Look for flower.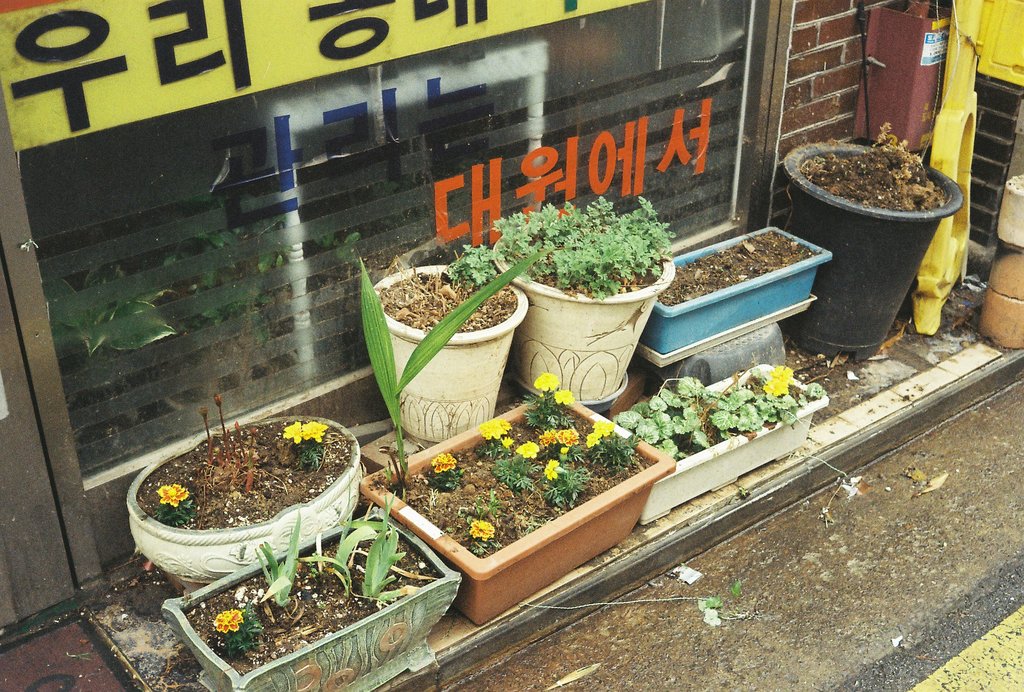
Found: 588:432:602:446.
